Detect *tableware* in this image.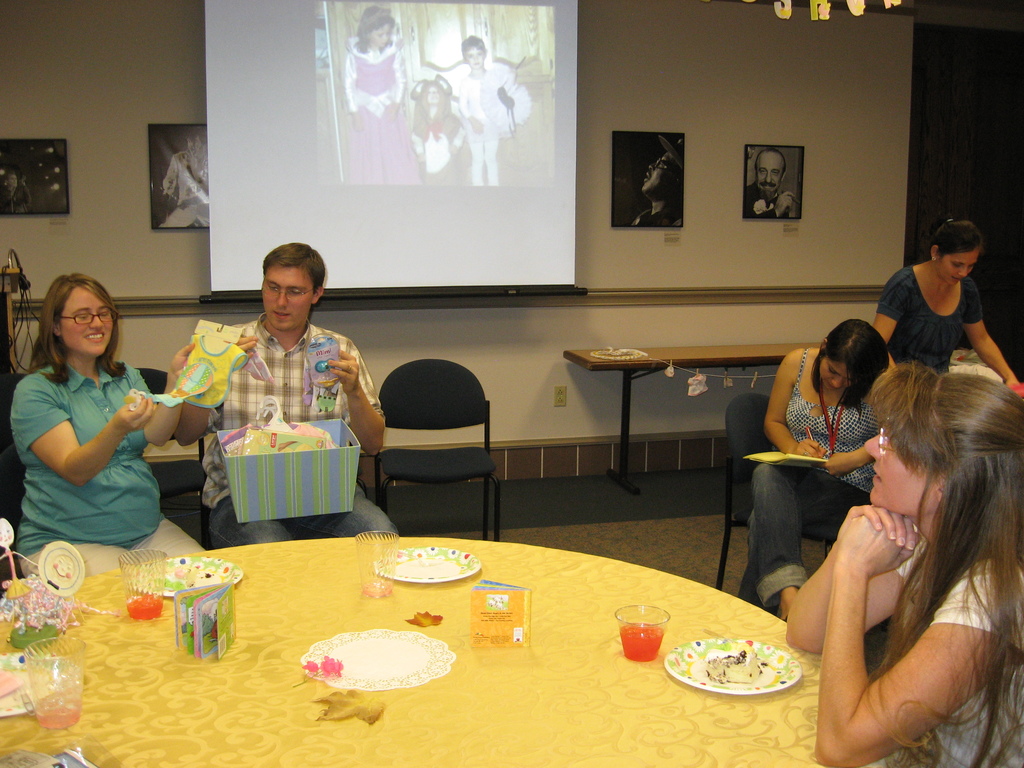
Detection: <box>303,627,458,692</box>.
